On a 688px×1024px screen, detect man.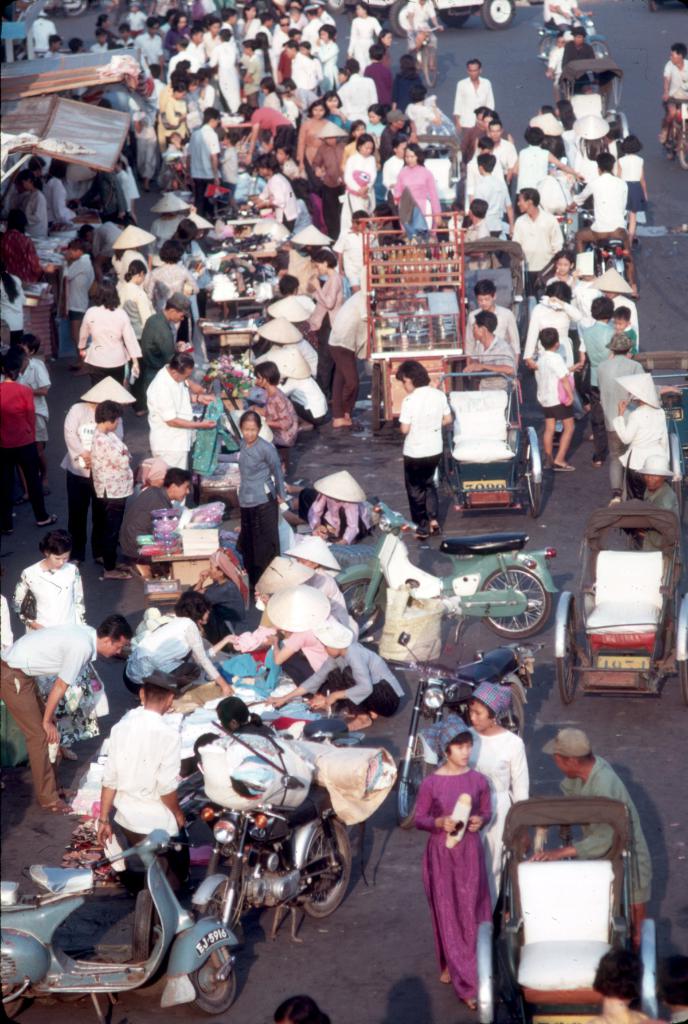
[140, 344, 212, 495].
